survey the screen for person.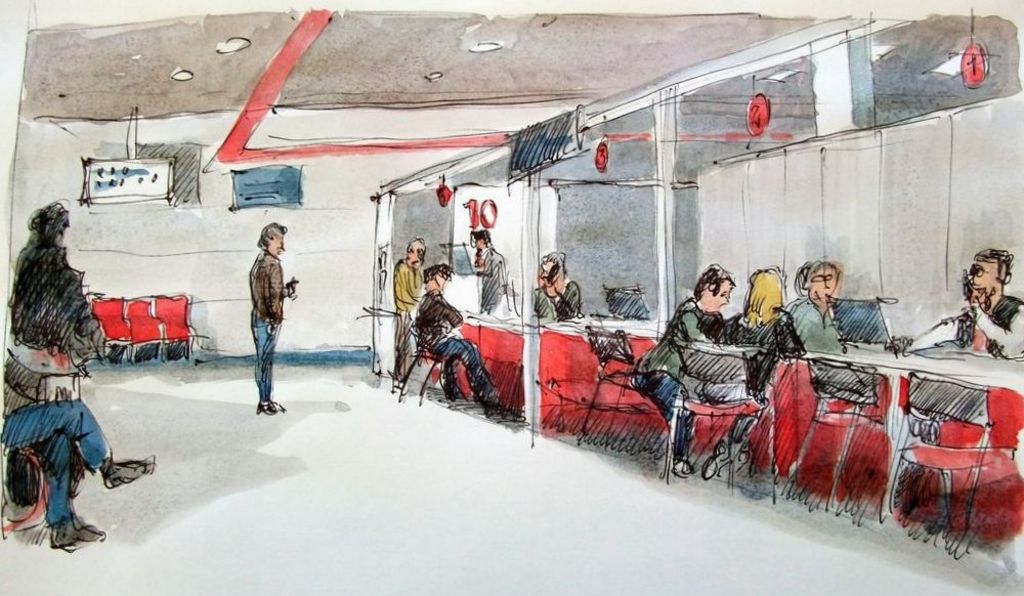
Survey found: detection(250, 223, 298, 410).
